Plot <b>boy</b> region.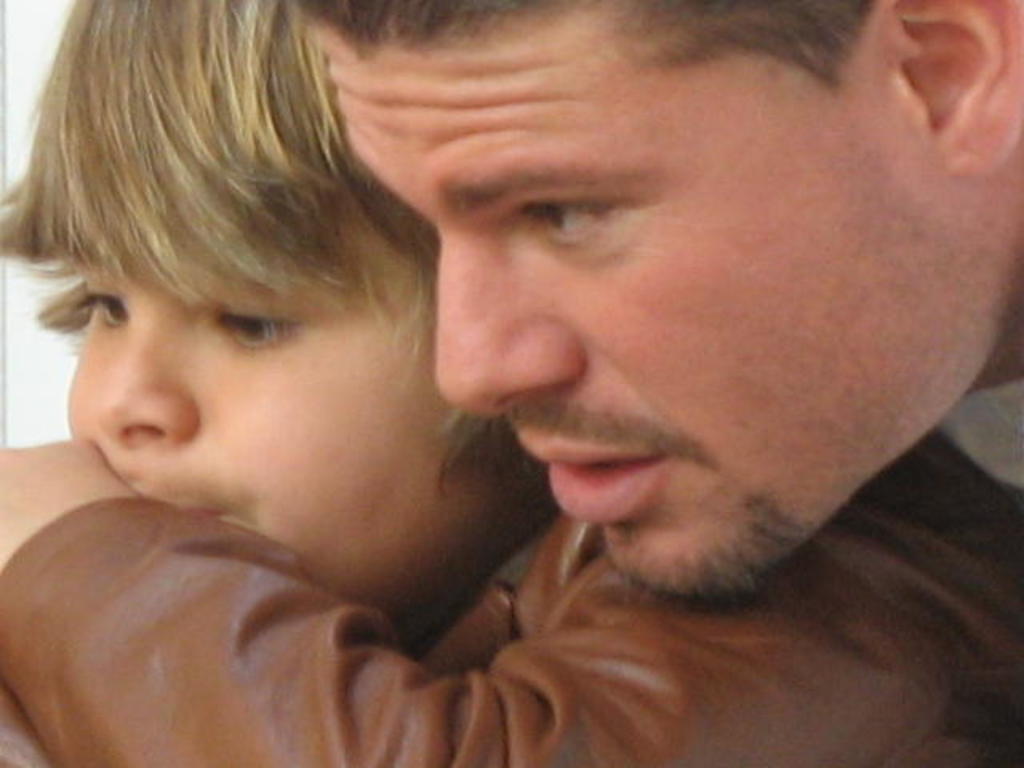
Plotted at bbox=[3, 5, 1021, 766].
